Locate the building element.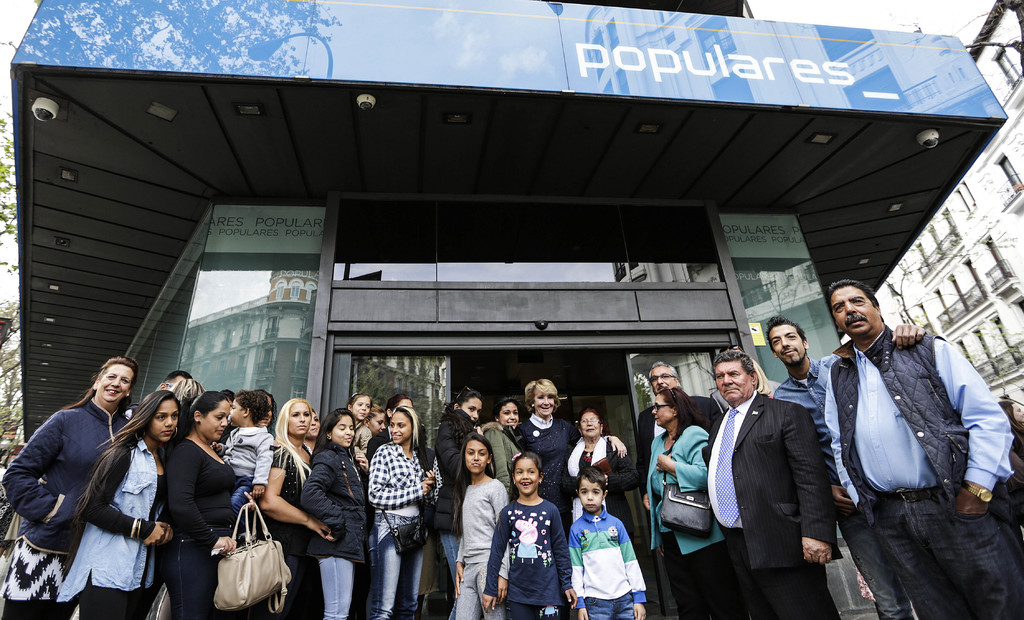
Element bbox: 842 0 1023 411.
